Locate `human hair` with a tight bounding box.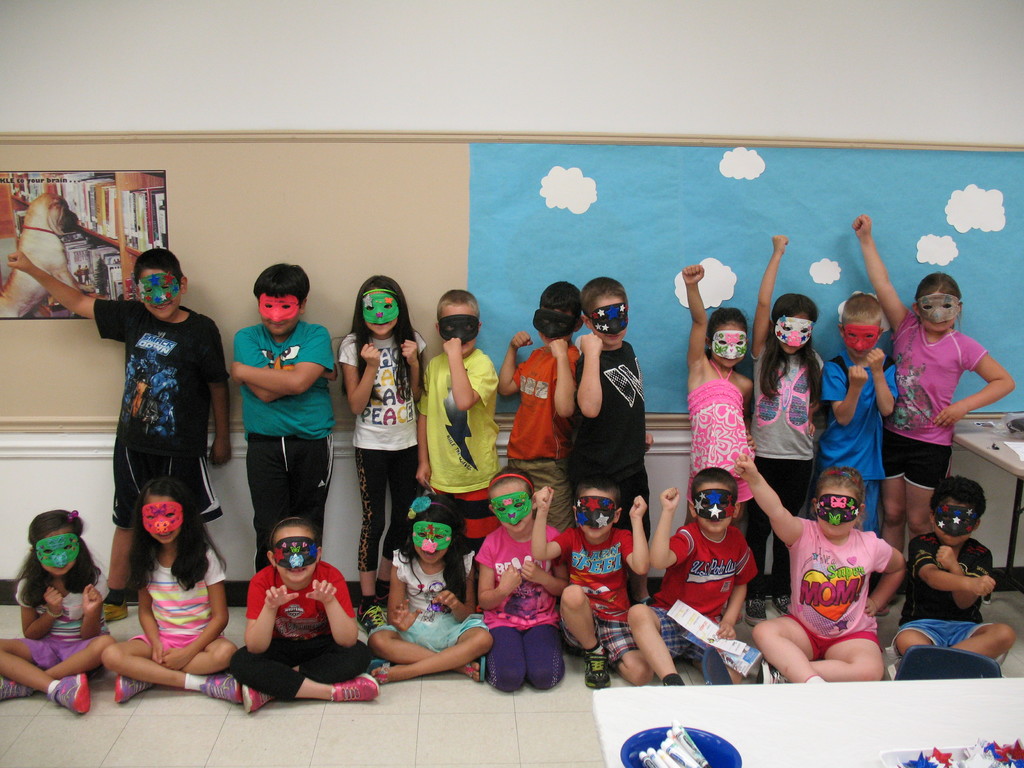
box(929, 472, 982, 516).
